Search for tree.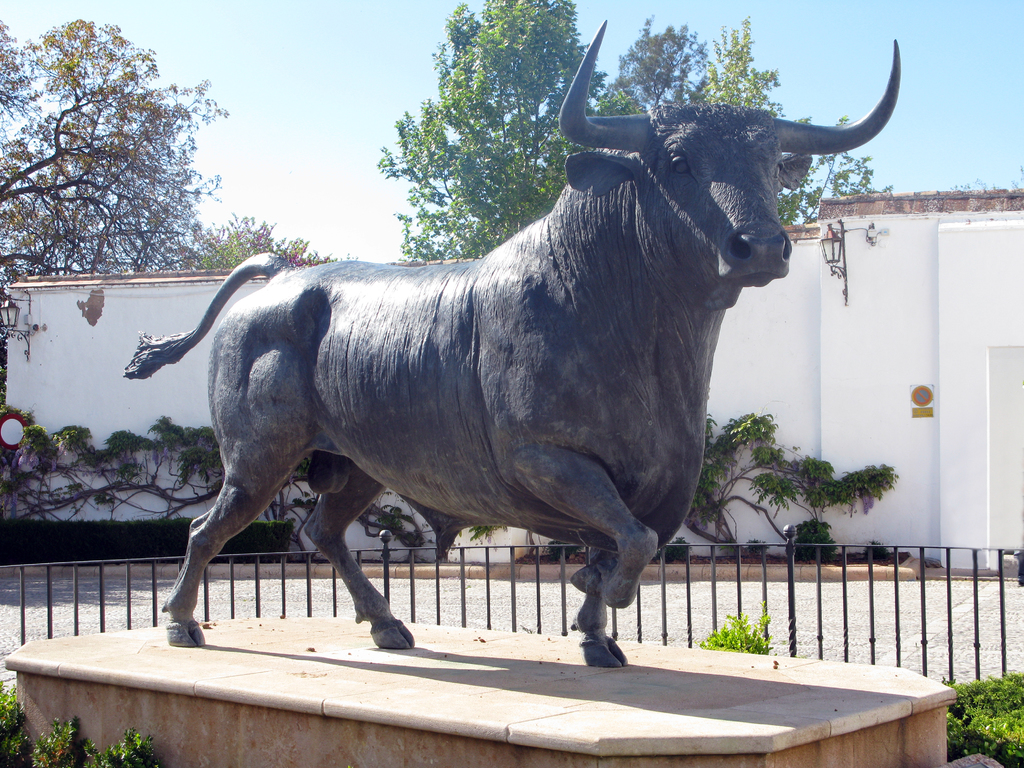
Found at left=383, top=0, right=902, bottom=266.
